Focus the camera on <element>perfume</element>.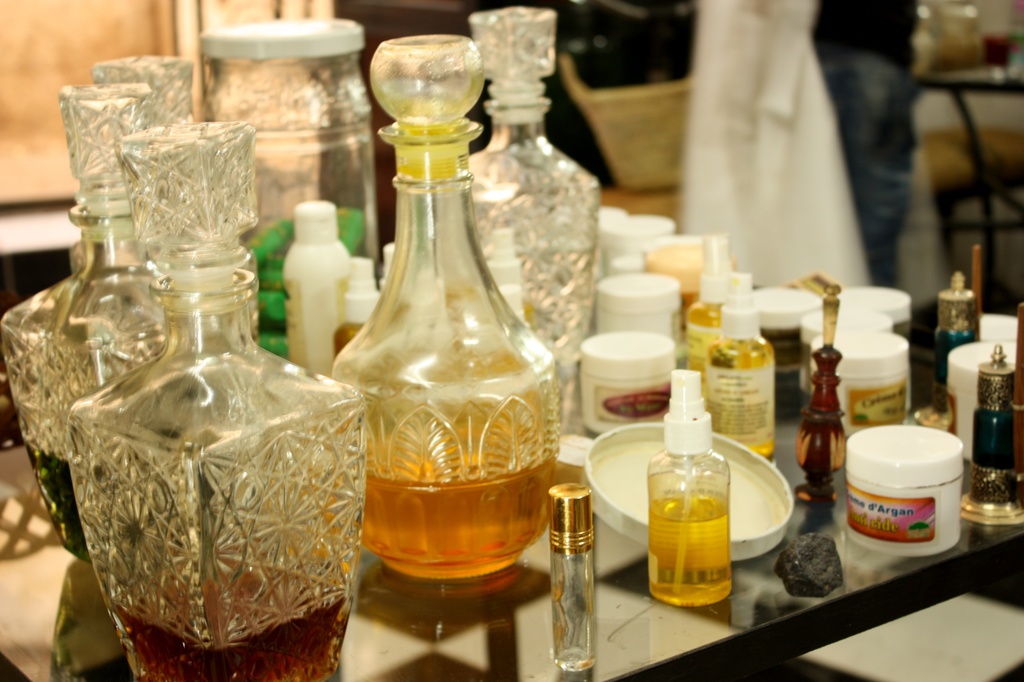
Focus region: detection(320, 37, 571, 582).
